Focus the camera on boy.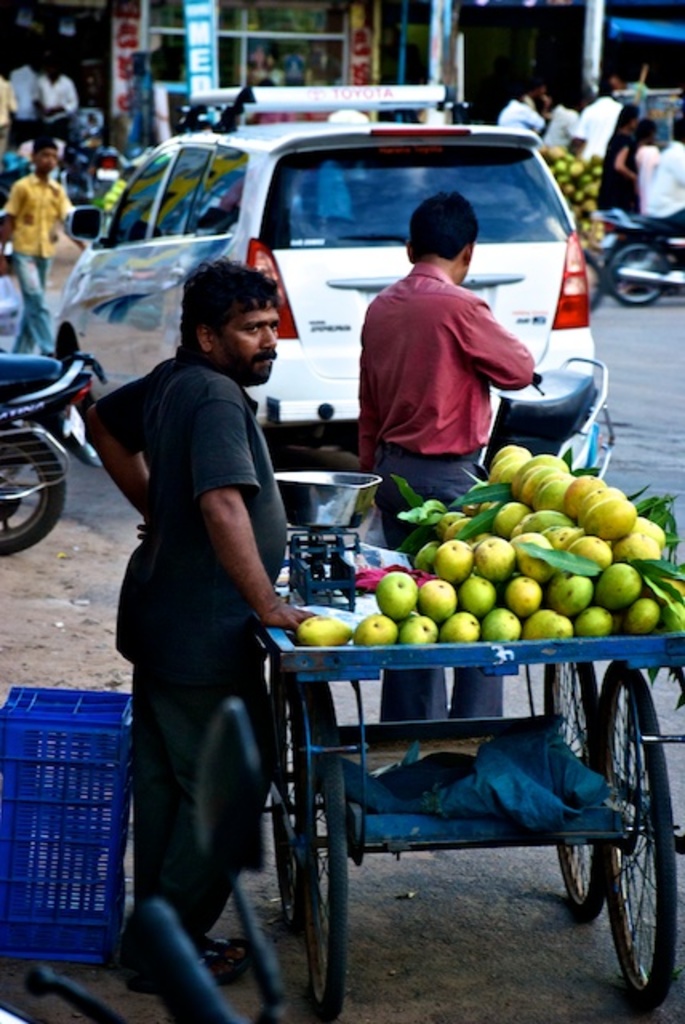
Focus region: BBox(0, 133, 91, 366).
